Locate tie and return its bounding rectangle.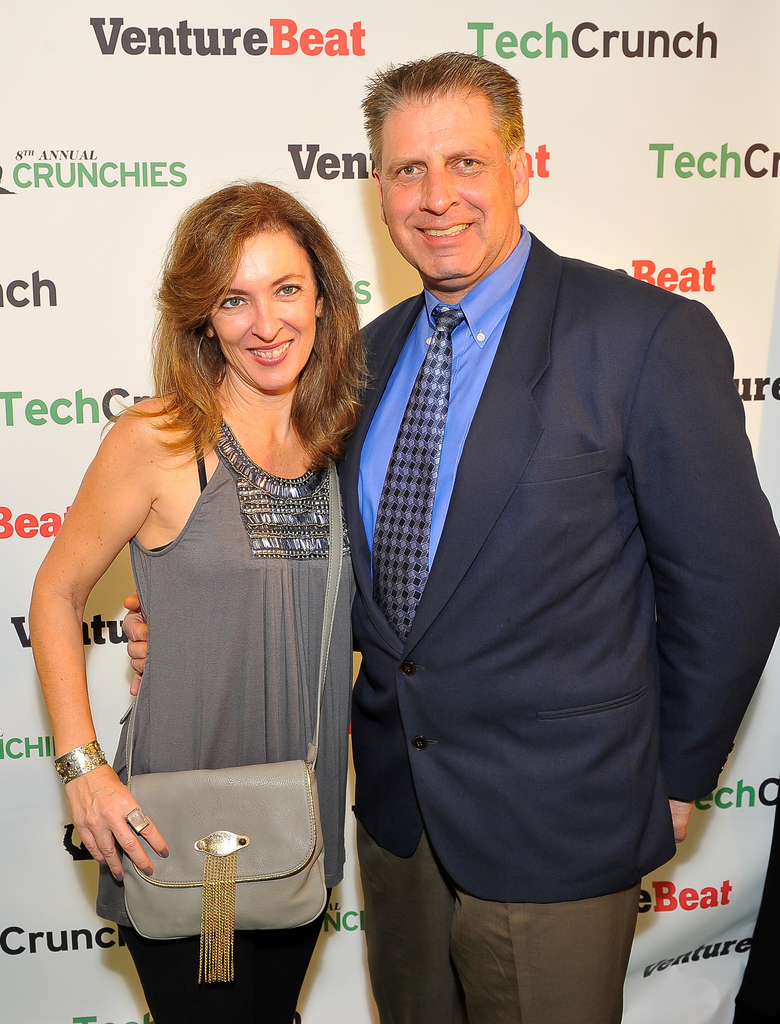
(x1=369, y1=305, x2=464, y2=643).
